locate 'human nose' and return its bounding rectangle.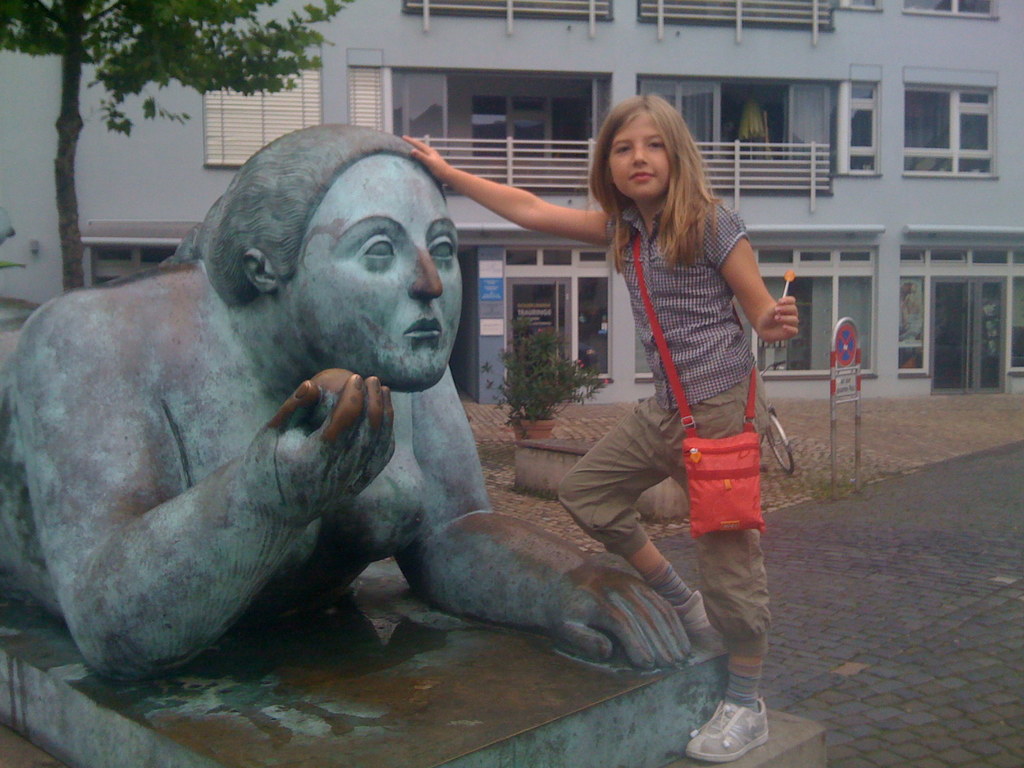
(left=627, top=142, right=648, bottom=166).
